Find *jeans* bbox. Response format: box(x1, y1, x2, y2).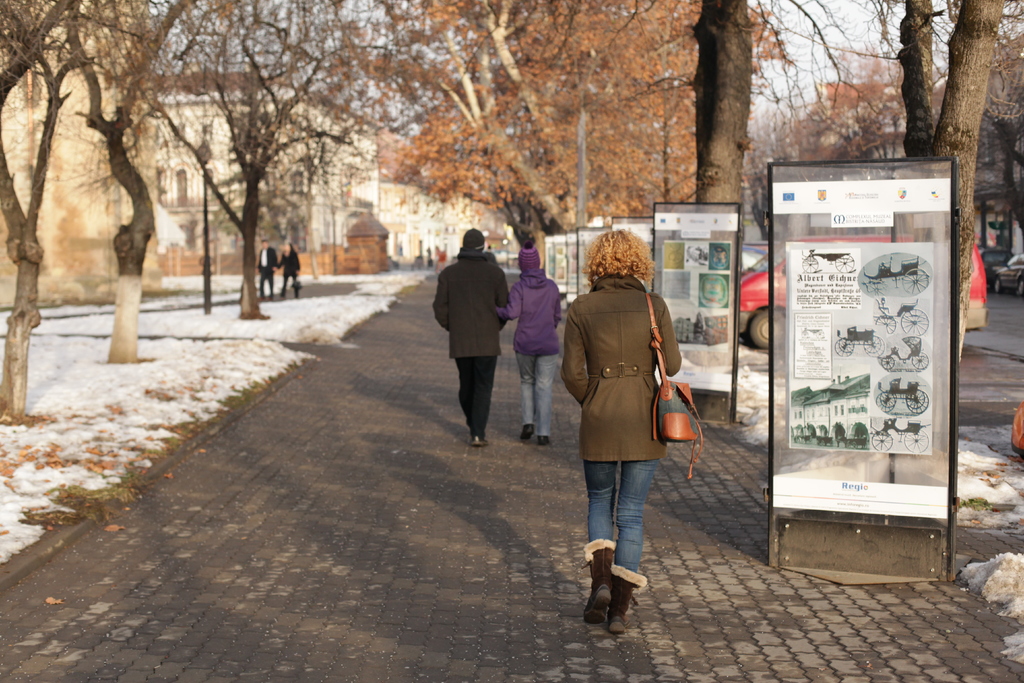
box(515, 352, 559, 438).
